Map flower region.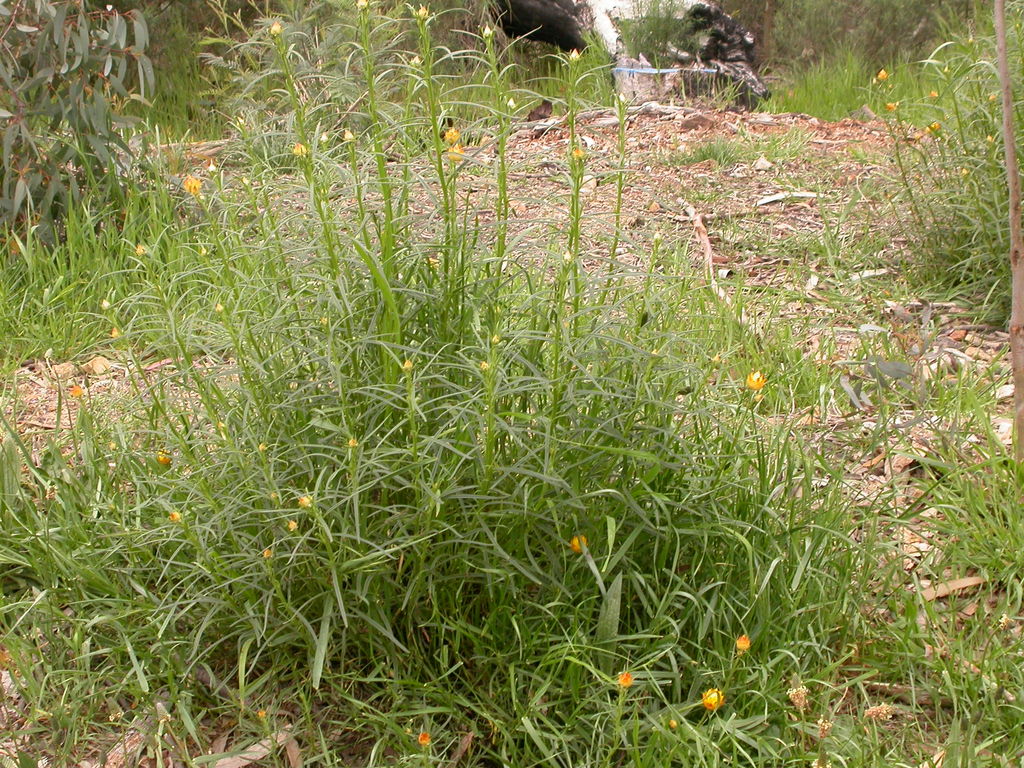
Mapped to 483,364,491,368.
